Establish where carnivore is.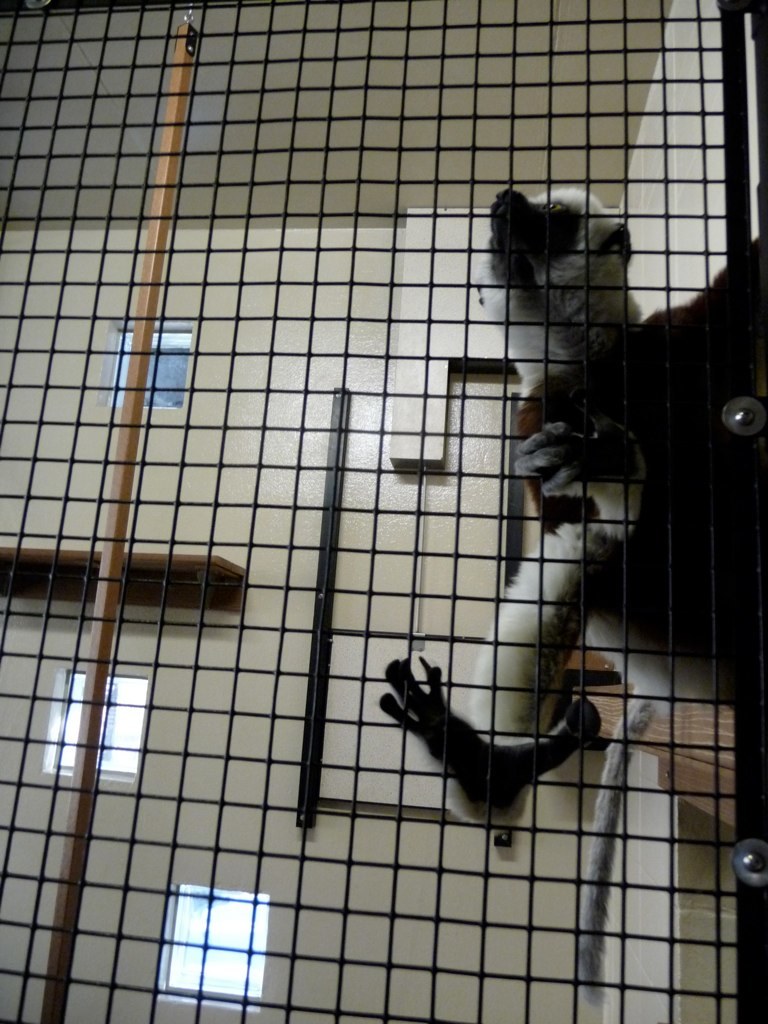
Established at Rect(478, 180, 641, 401).
